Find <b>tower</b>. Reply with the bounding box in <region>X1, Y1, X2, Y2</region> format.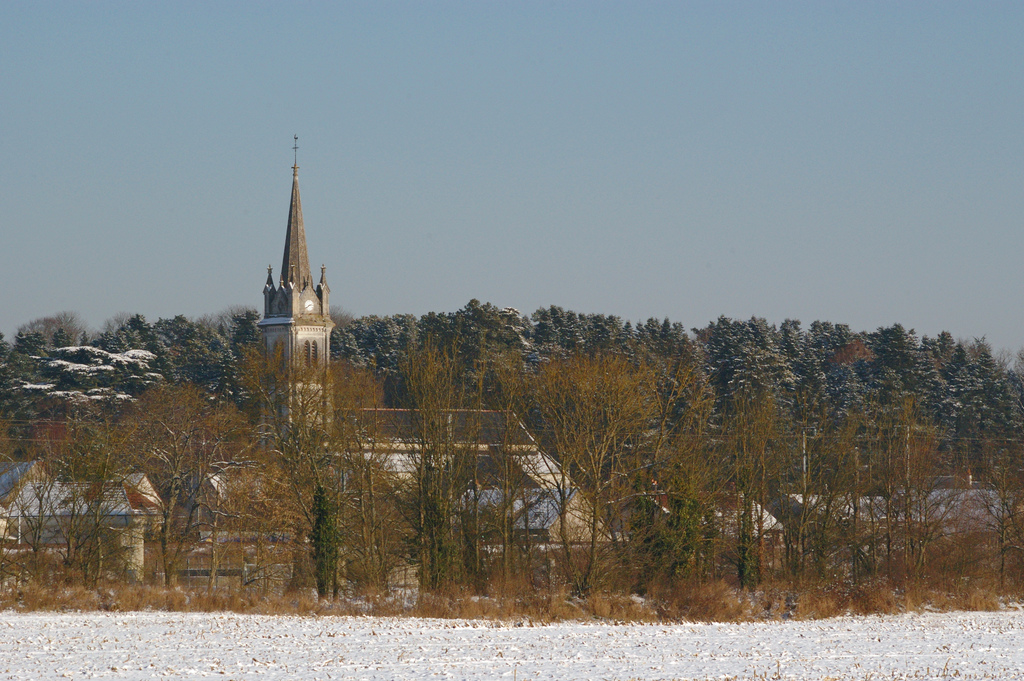
<region>256, 138, 339, 455</region>.
